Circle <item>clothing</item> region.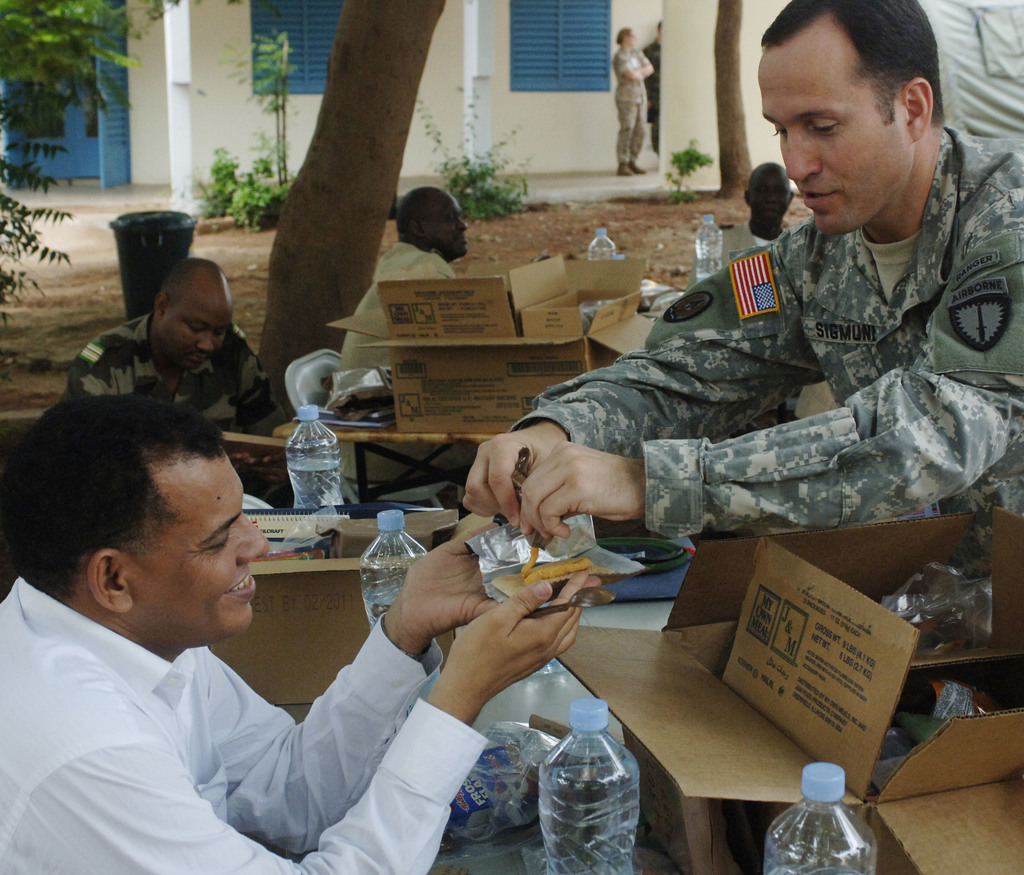
Region: [906, 0, 1023, 182].
